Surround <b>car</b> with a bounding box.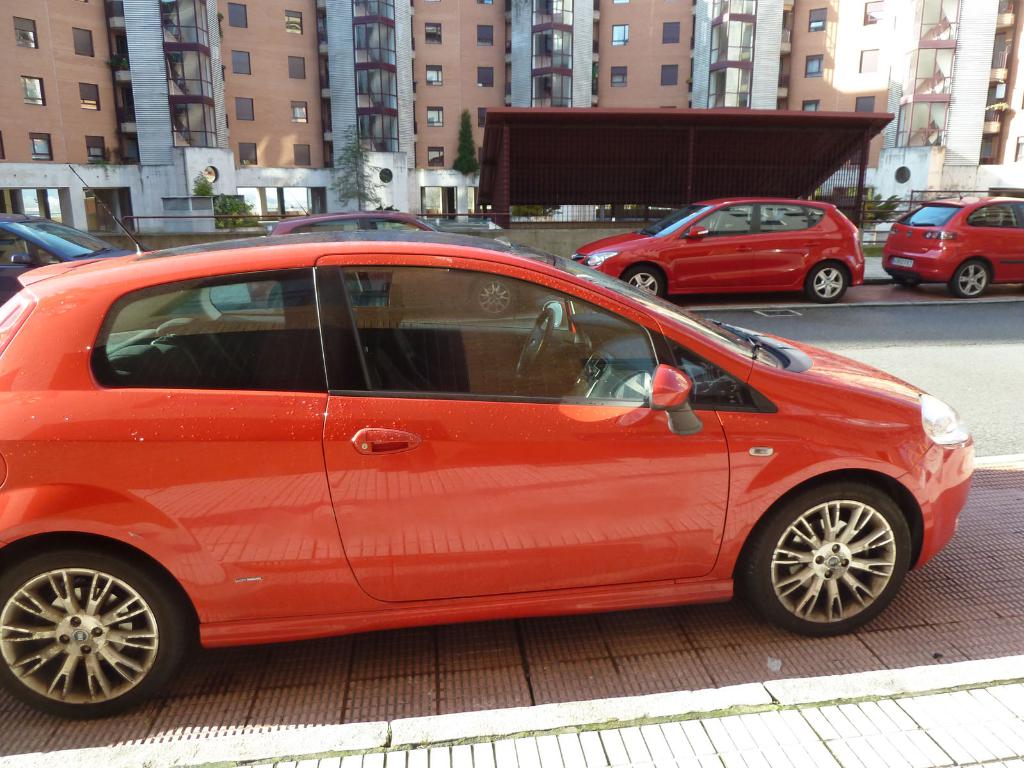
0,161,970,725.
